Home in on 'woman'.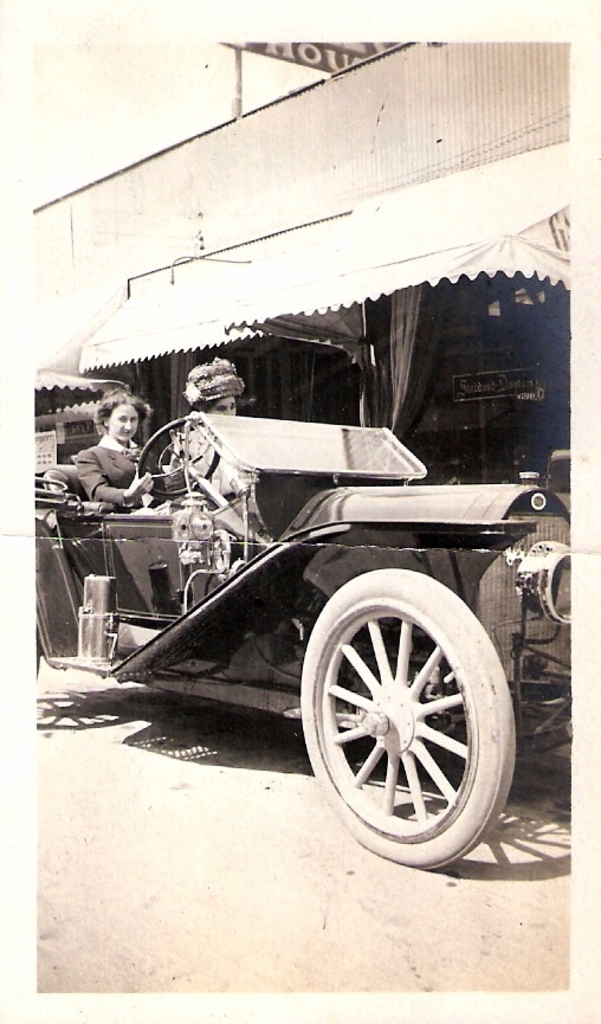
Homed in at locate(57, 391, 156, 517).
